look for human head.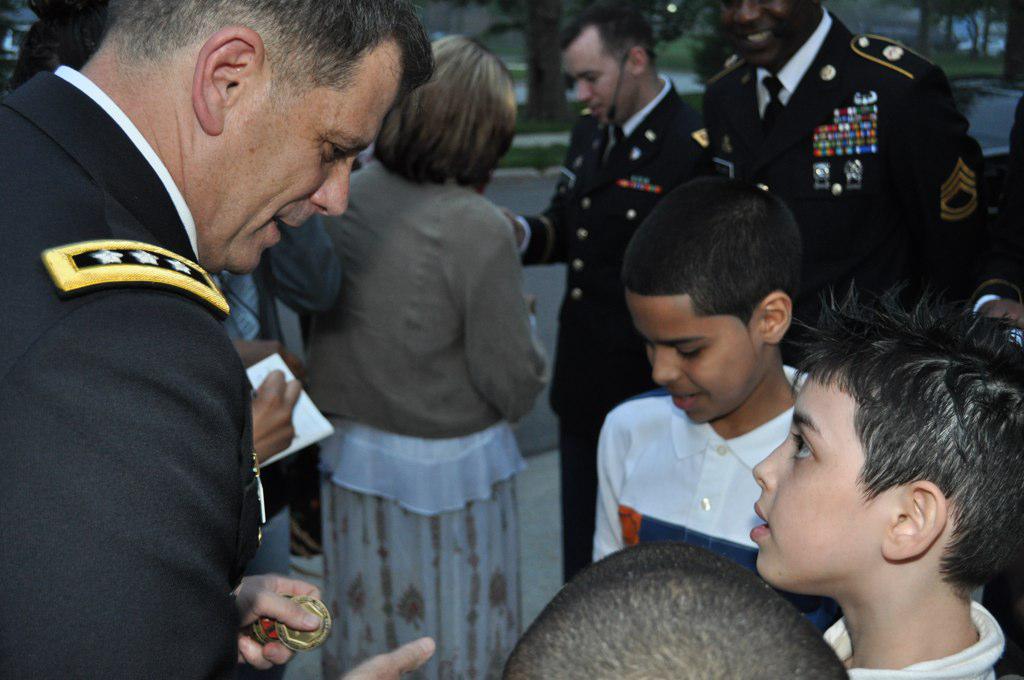
Found: [left=625, top=173, right=801, bottom=423].
